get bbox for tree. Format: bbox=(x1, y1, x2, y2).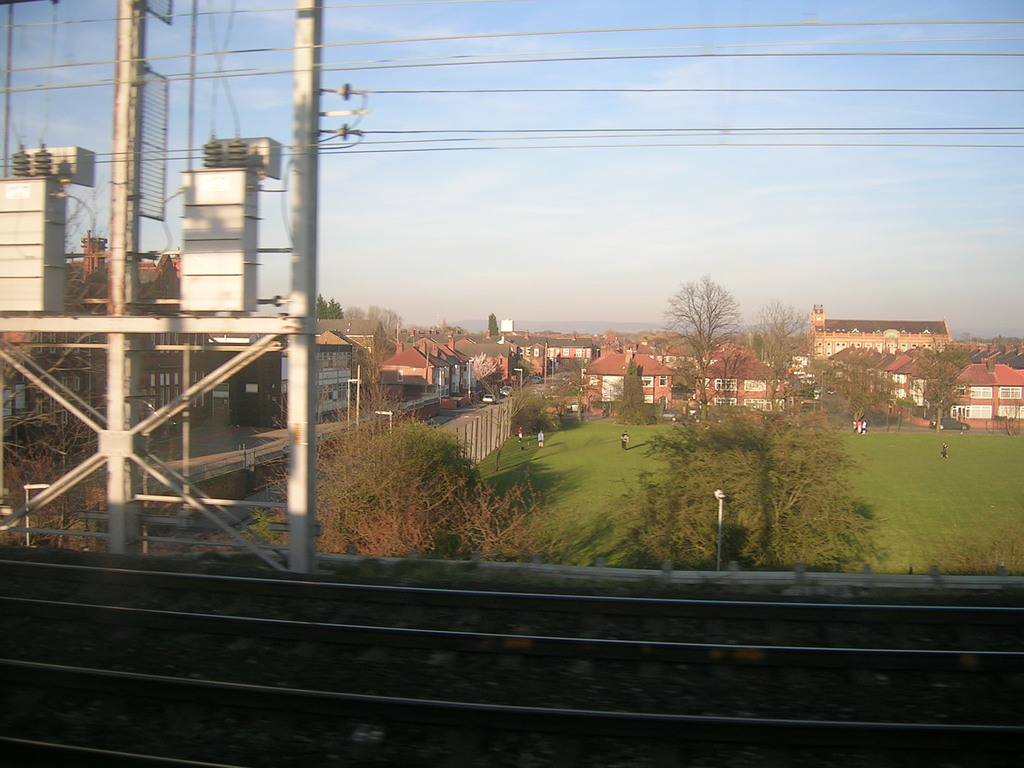
bbox=(906, 348, 970, 429).
